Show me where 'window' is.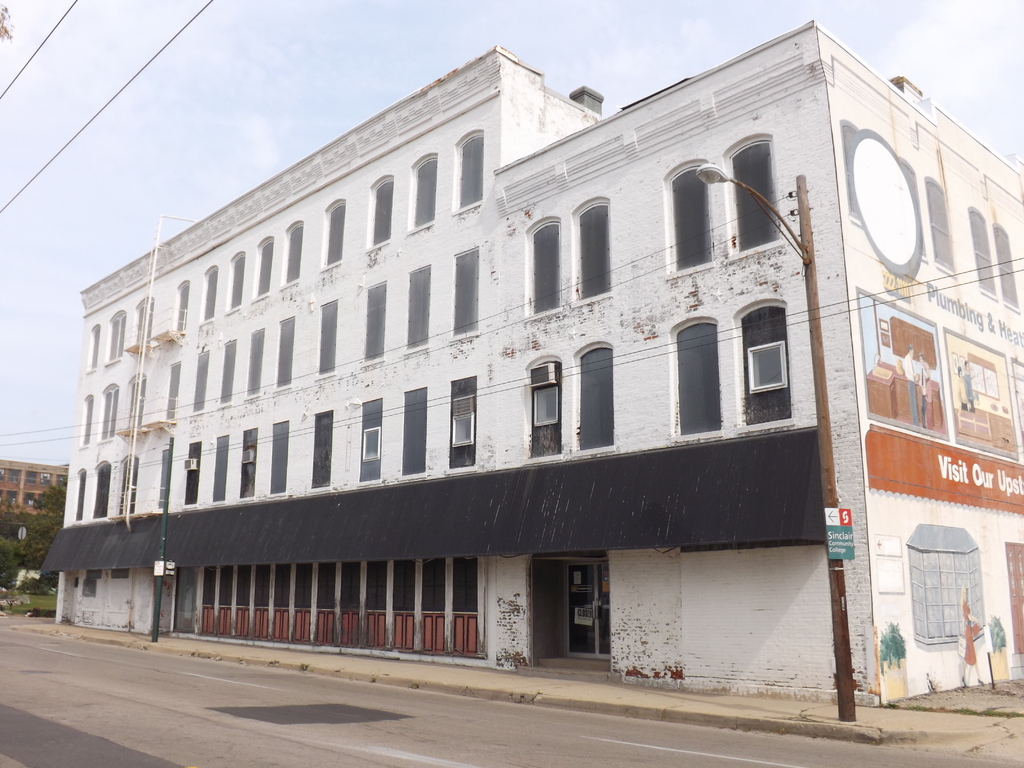
'window' is at box=[166, 362, 182, 421].
